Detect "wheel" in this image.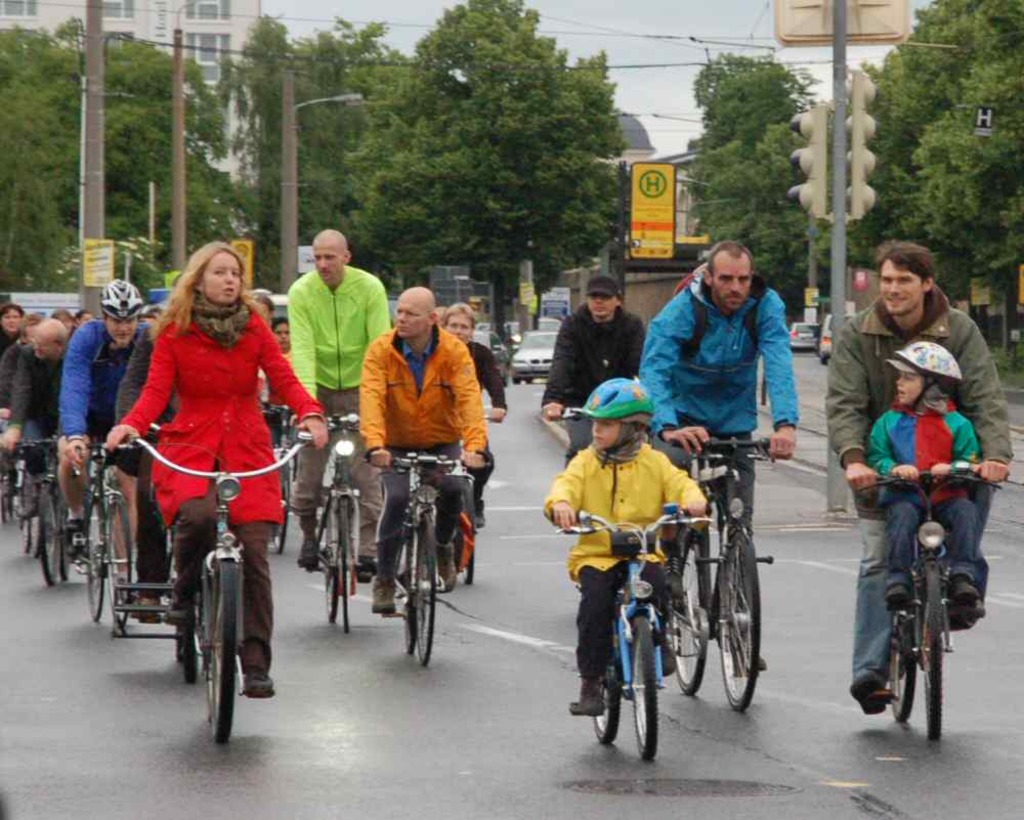
Detection: l=892, t=610, r=920, b=720.
